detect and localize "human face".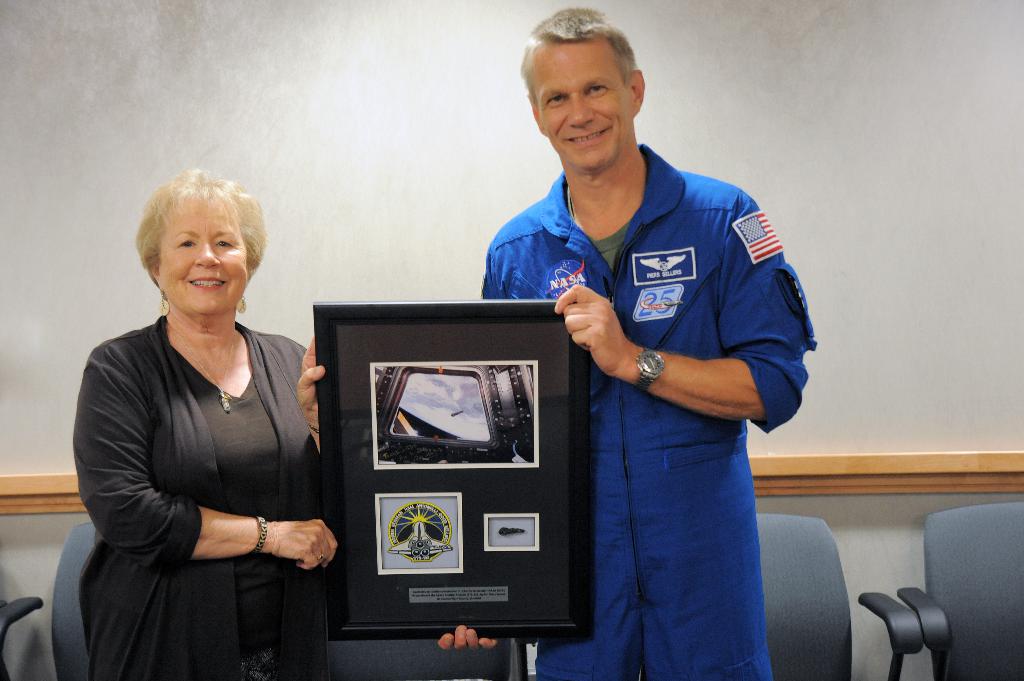
Localized at <region>531, 42, 633, 172</region>.
